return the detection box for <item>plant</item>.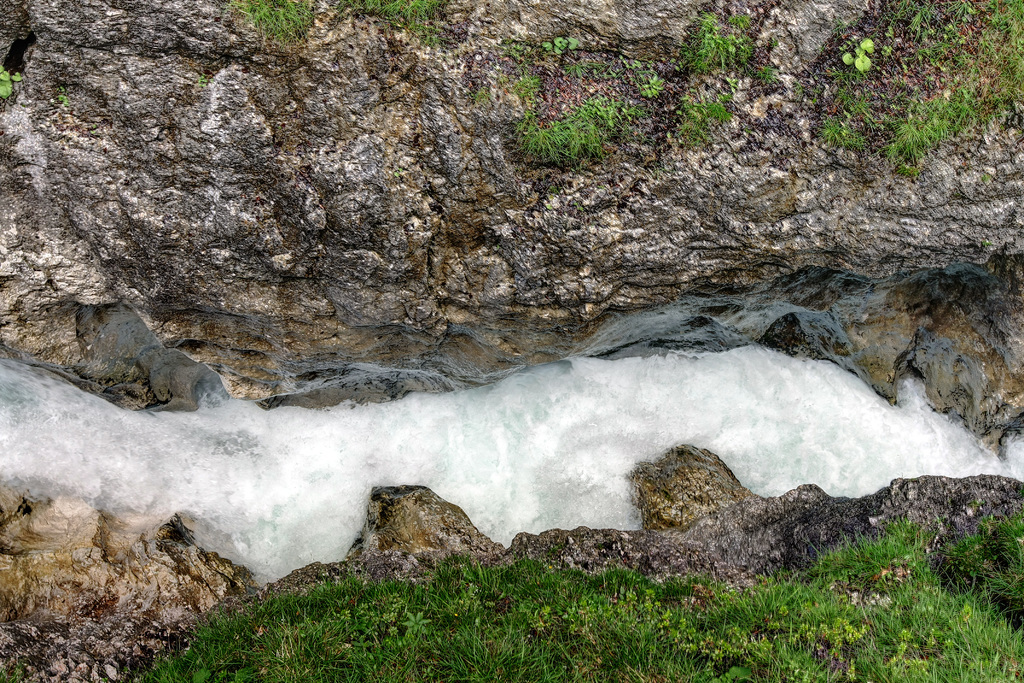
500 42 525 60.
